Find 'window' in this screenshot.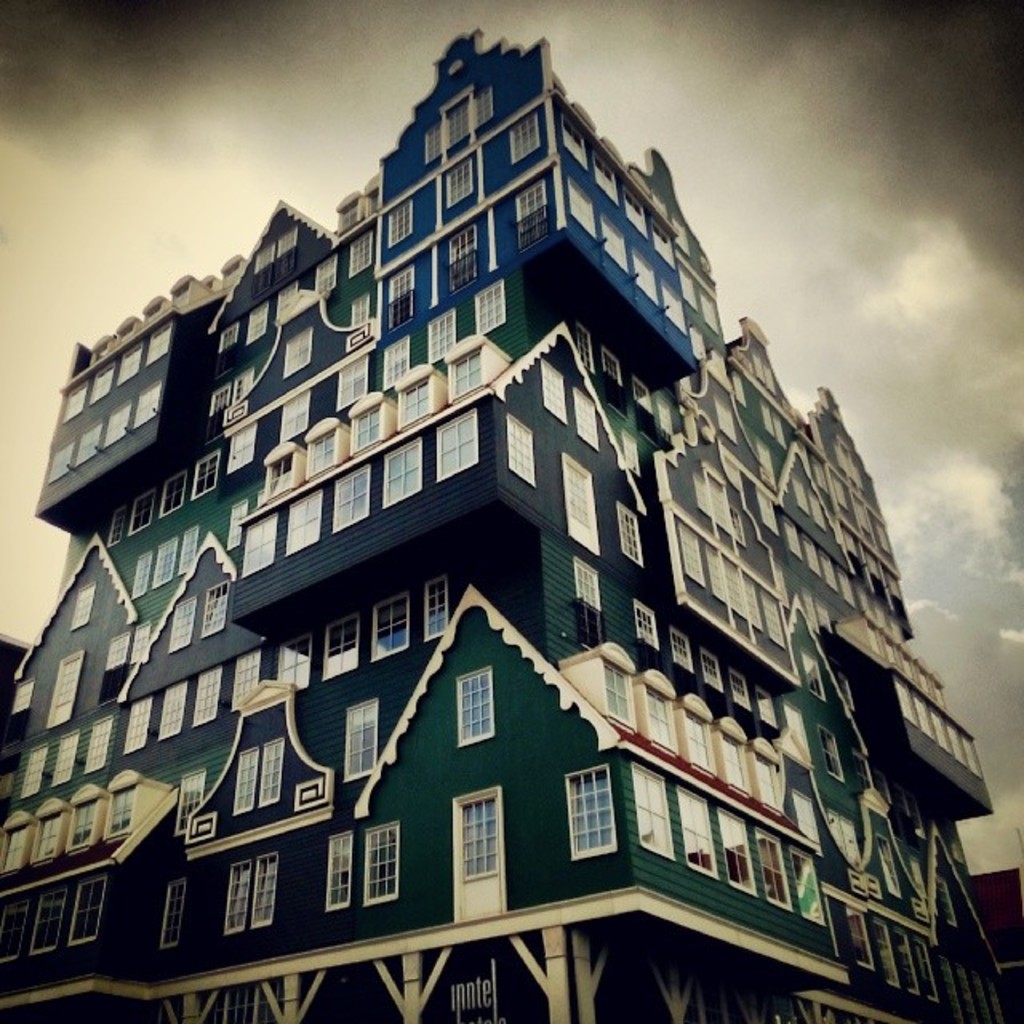
The bounding box for 'window' is locate(381, 259, 424, 328).
